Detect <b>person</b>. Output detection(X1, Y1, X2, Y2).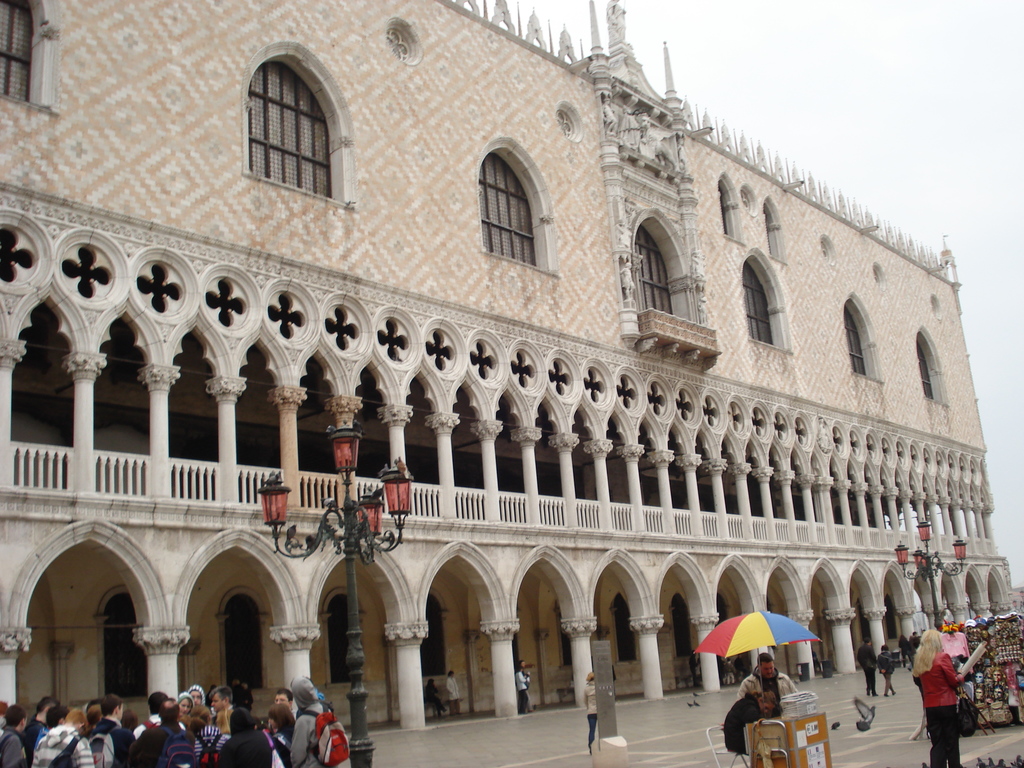
detection(589, 673, 599, 755).
